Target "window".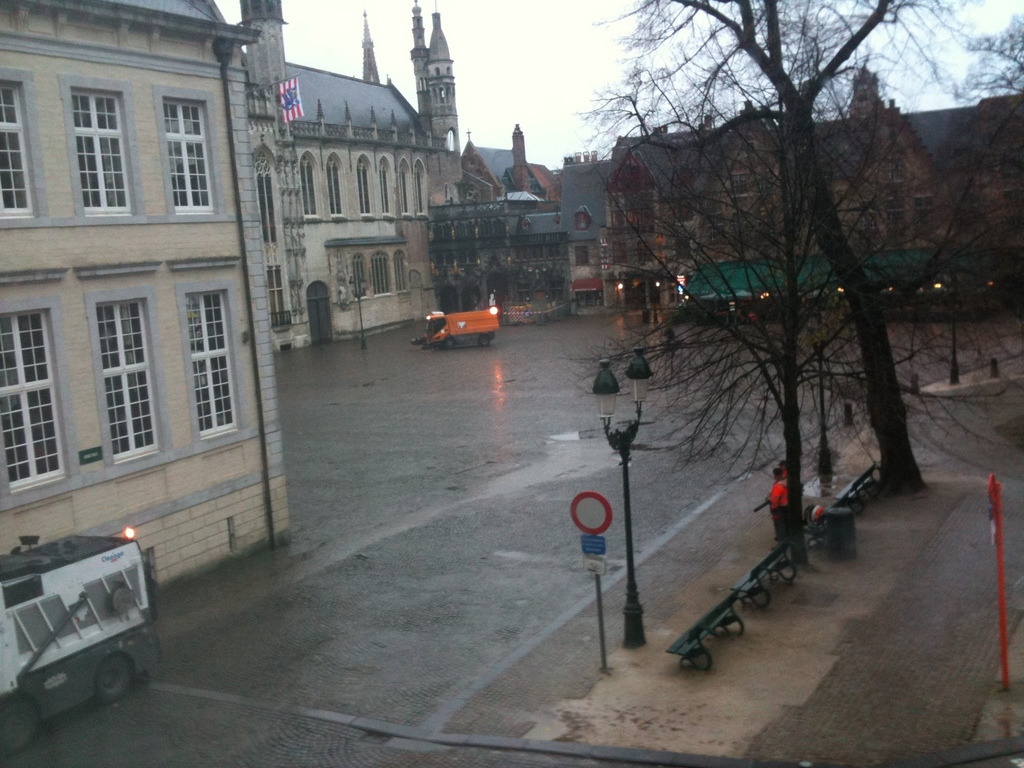
Target region: detection(697, 225, 721, 249).
